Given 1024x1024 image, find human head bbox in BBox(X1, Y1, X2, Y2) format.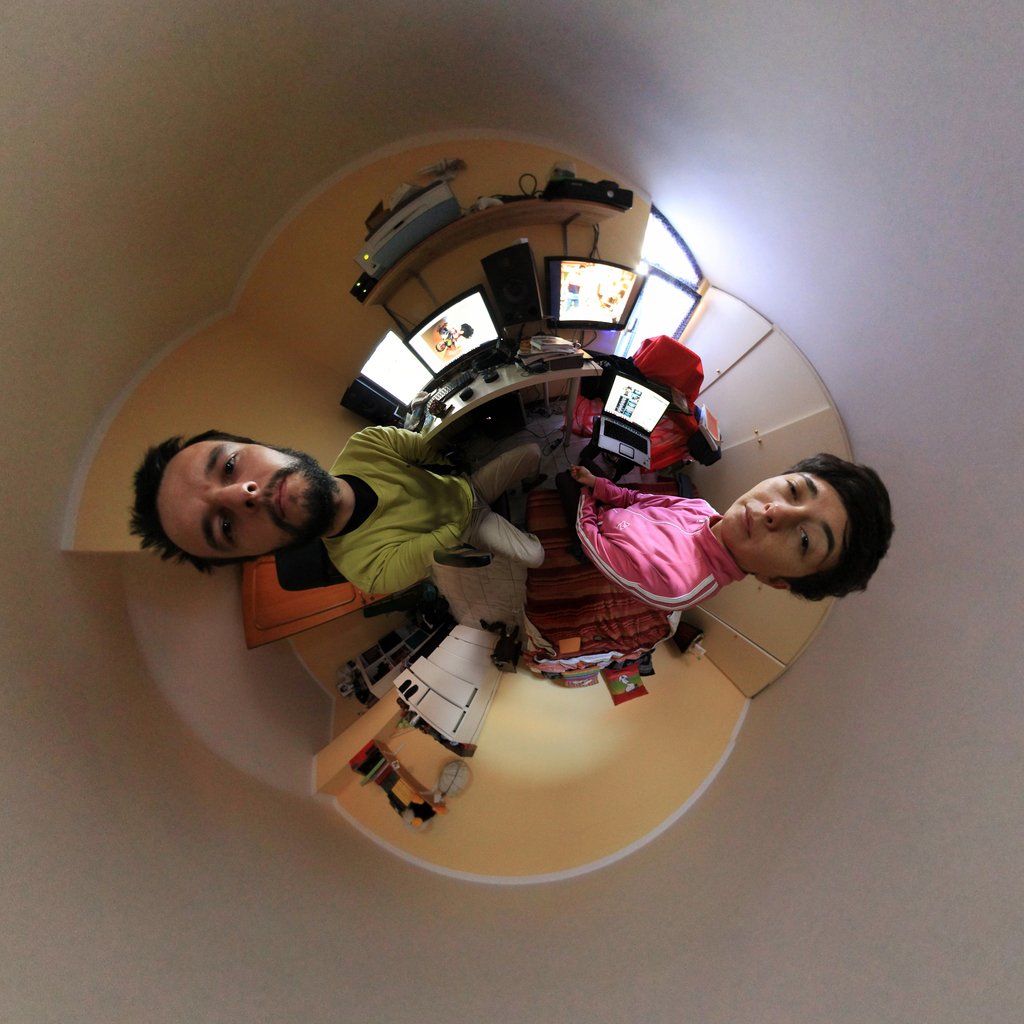
BBox(727, 443, 906, 604).
